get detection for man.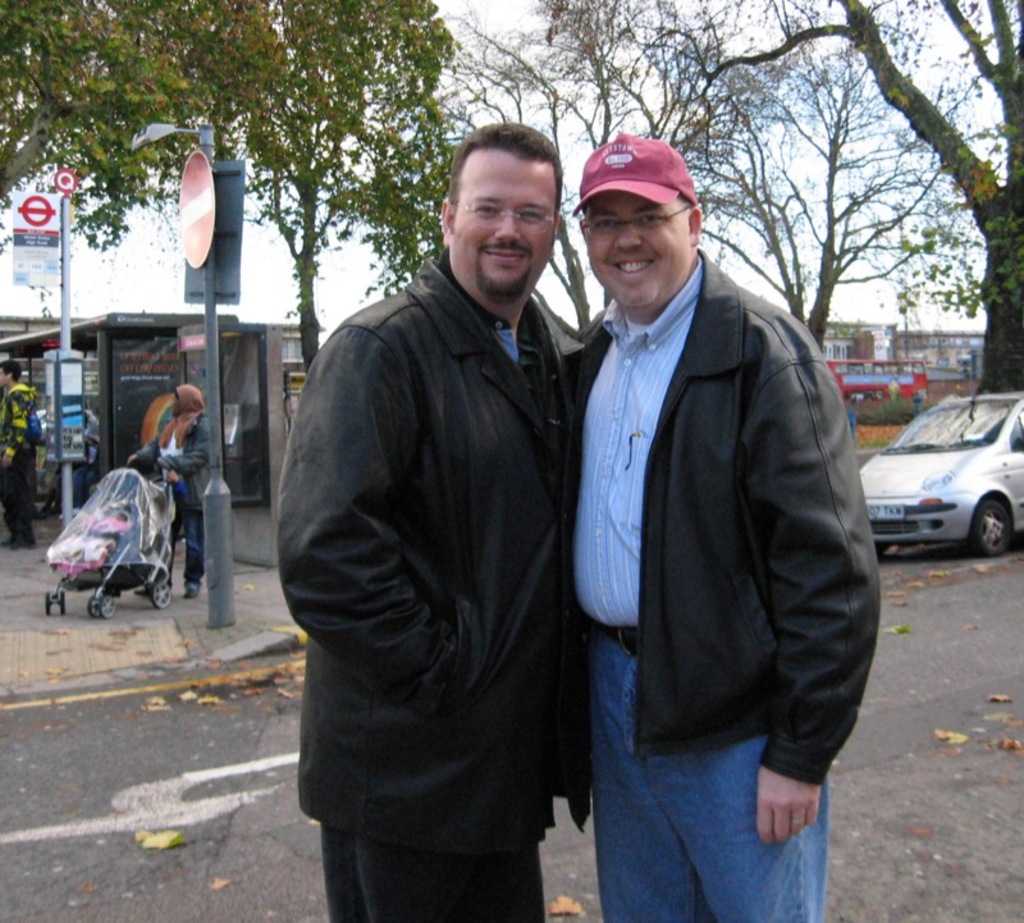
Detection: crop(566, 136, 882, 922).
